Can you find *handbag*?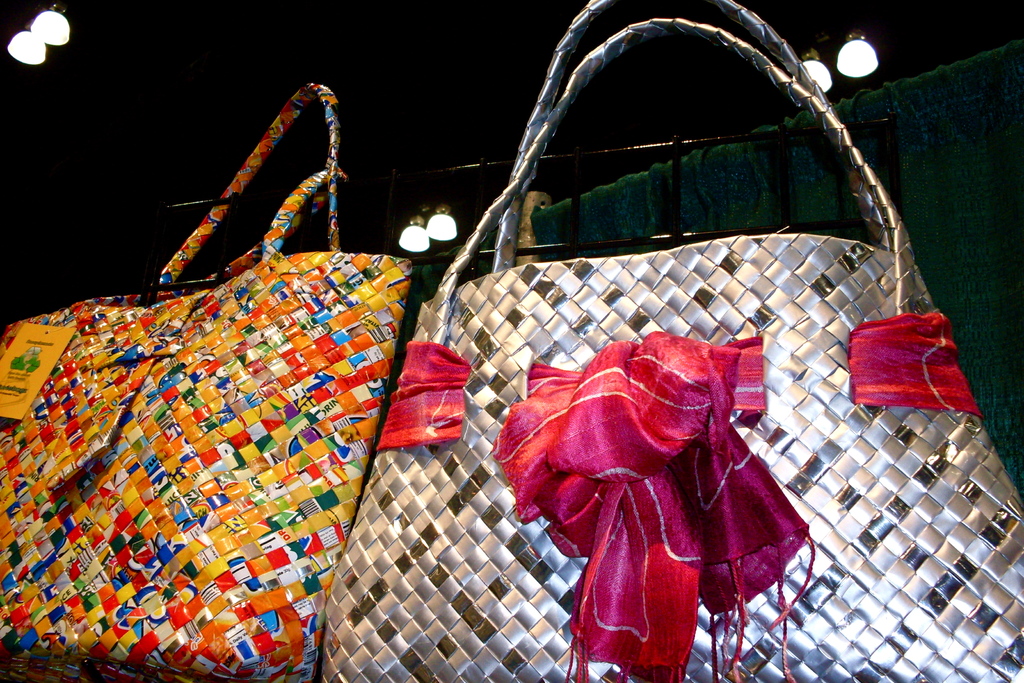
Yes, bounding box: locate(0, 79, 417, 682).
